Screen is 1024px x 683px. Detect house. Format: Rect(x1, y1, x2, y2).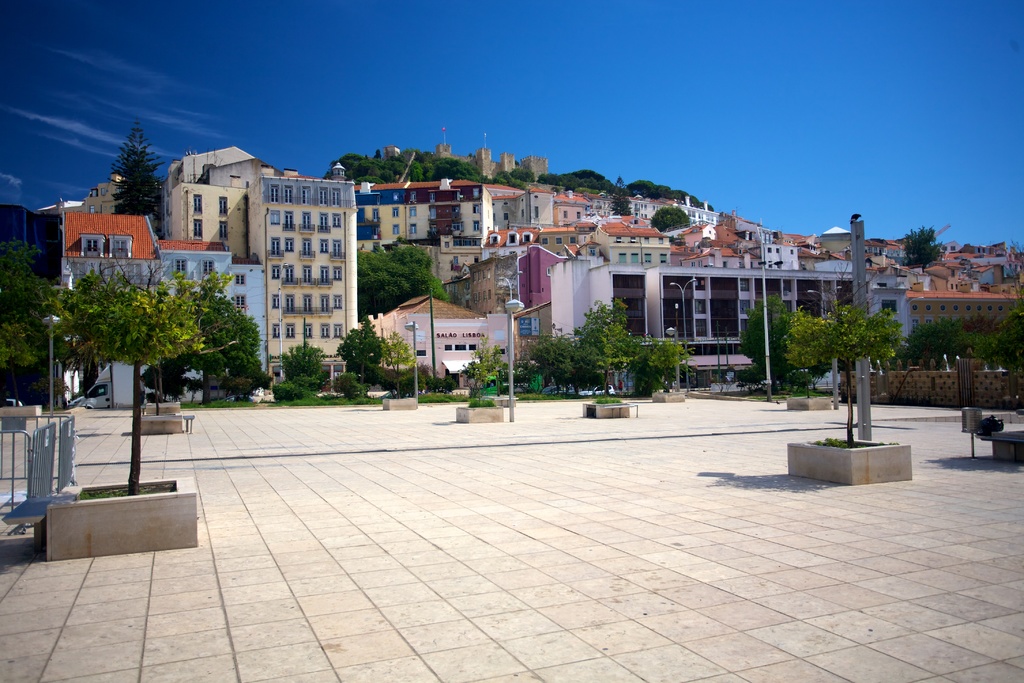
Rect(589, 187, 678, 218).
